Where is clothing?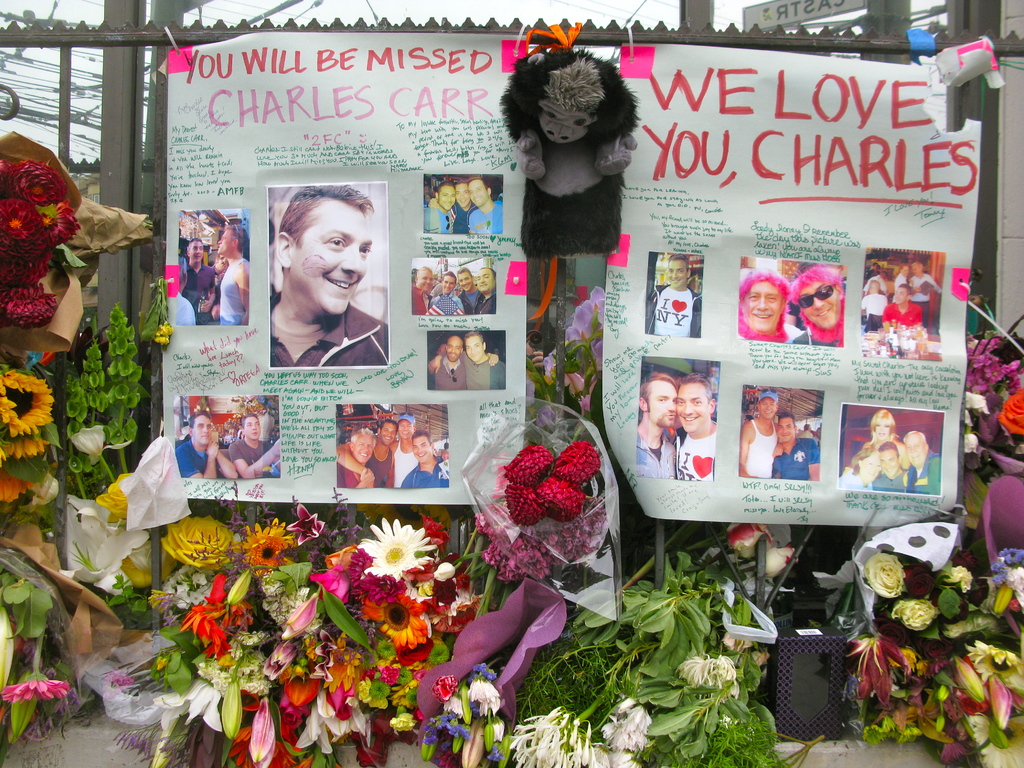
980/443/1023/566.
